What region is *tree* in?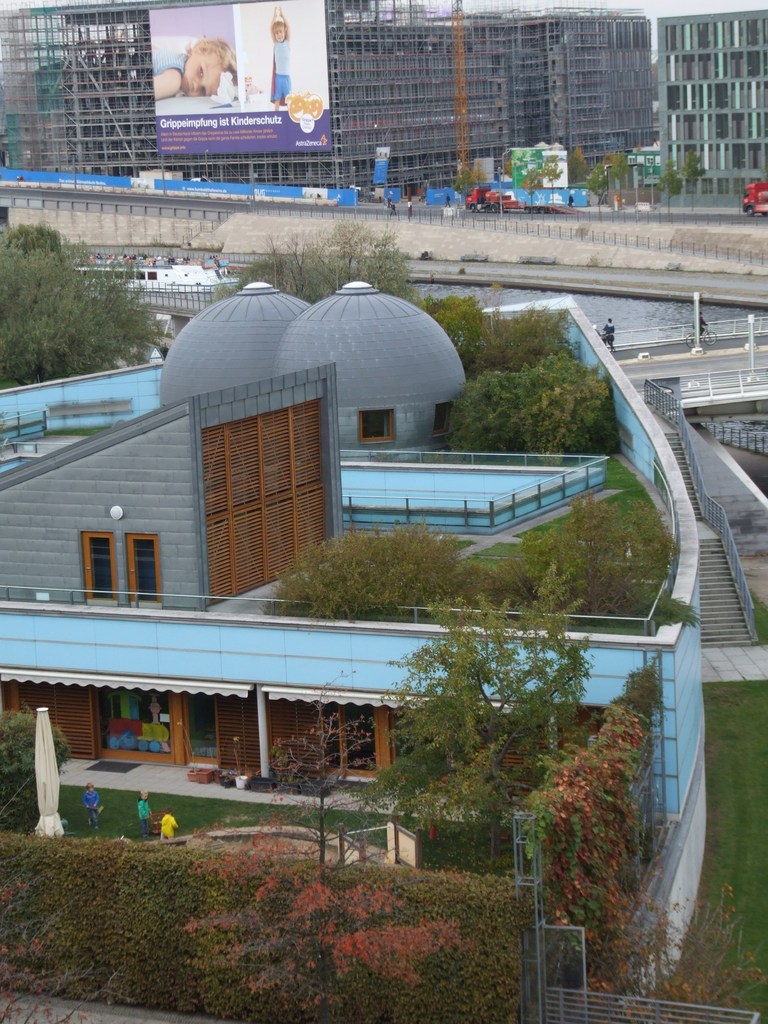
BBox(454, 166, 478, 202).
